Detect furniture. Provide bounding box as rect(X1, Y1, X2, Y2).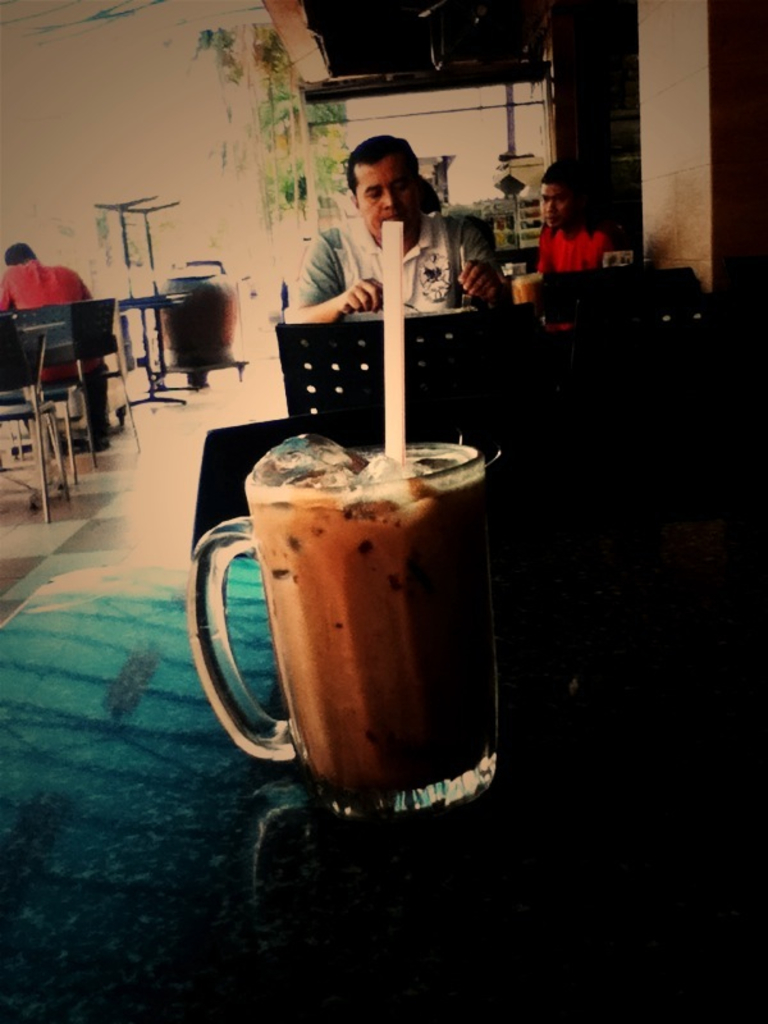
rect(529, 262, 710, 319).
